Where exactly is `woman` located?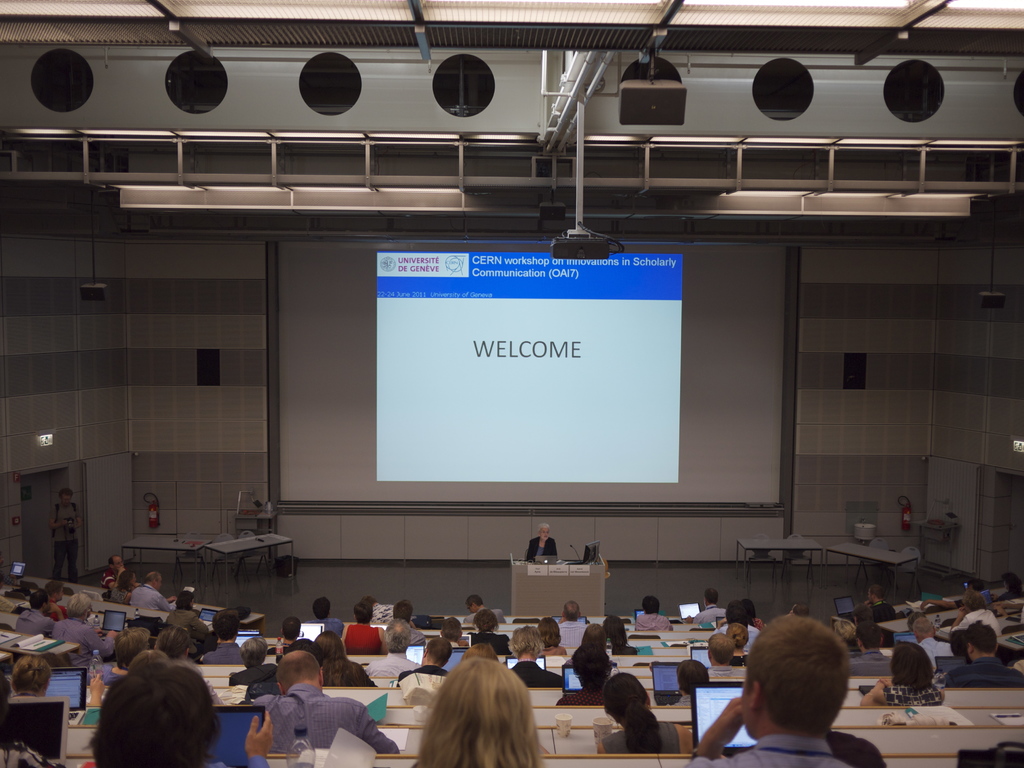
Its bounding box is box=[861, 641, 945, 710].
